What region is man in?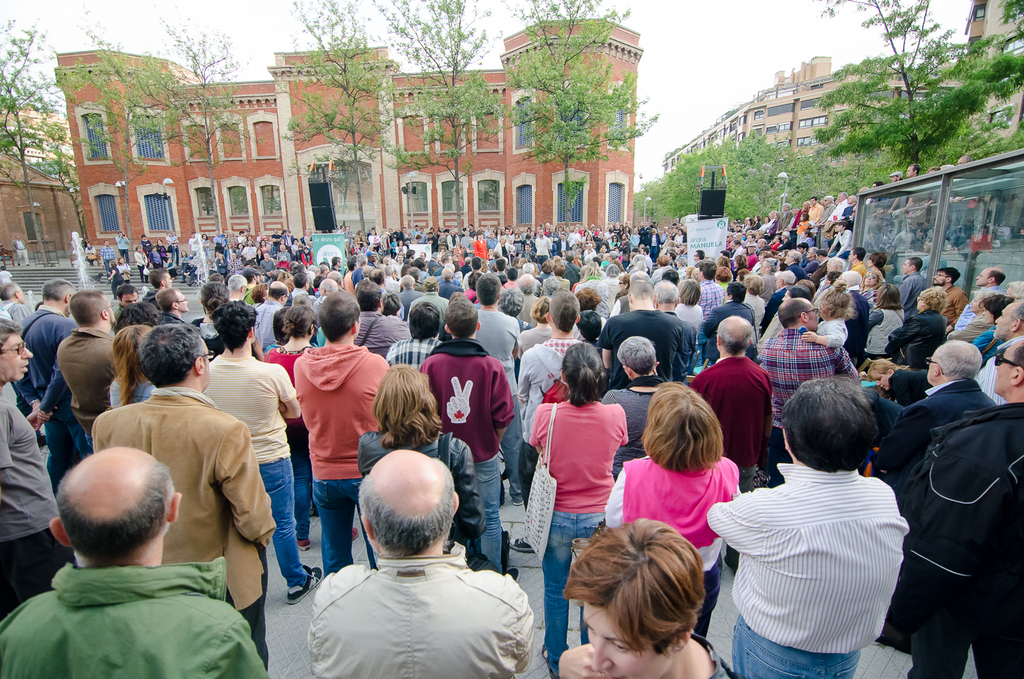
848/245/868/290.
